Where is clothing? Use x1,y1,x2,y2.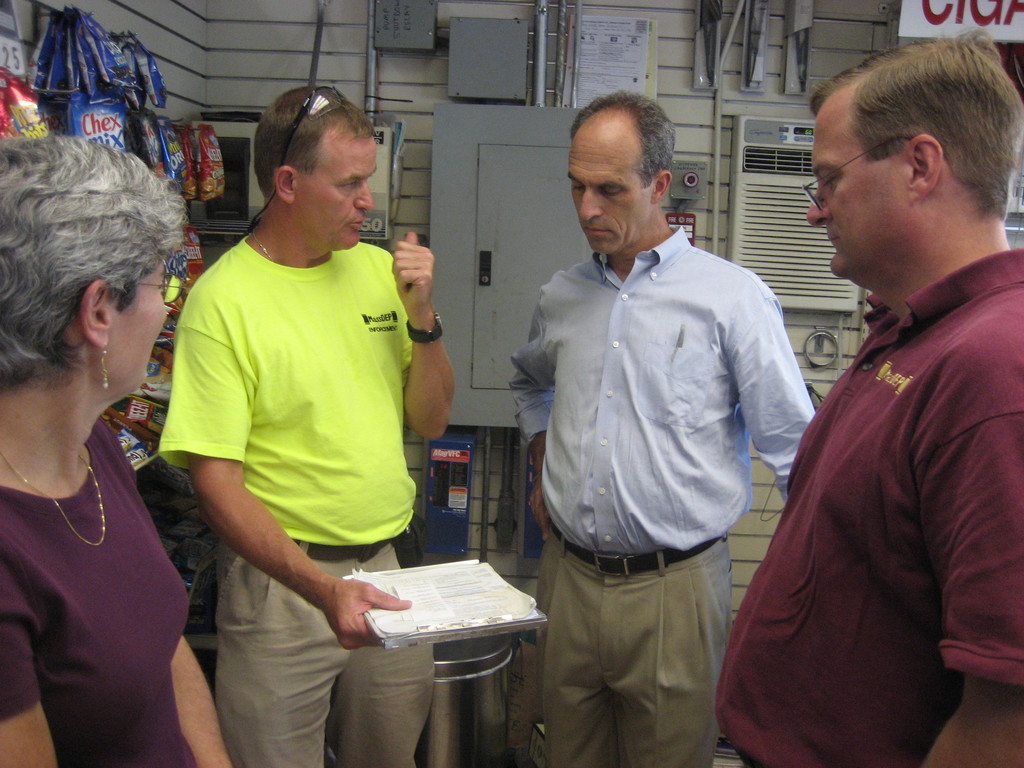
159,234,437,767.
